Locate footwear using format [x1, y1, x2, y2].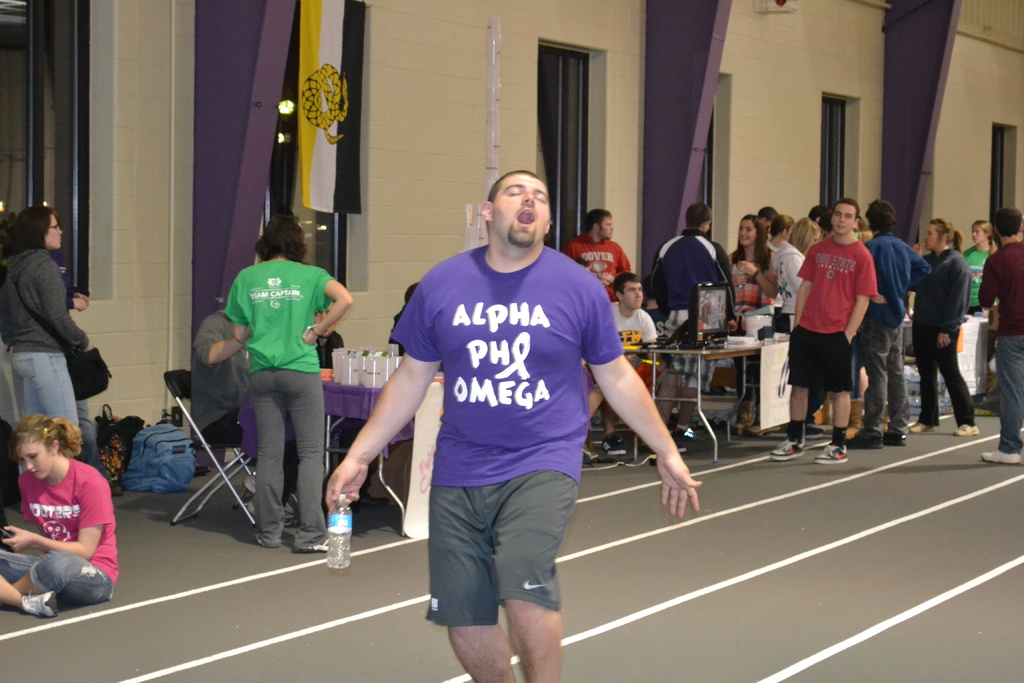
[907, 415, 934, 437].
